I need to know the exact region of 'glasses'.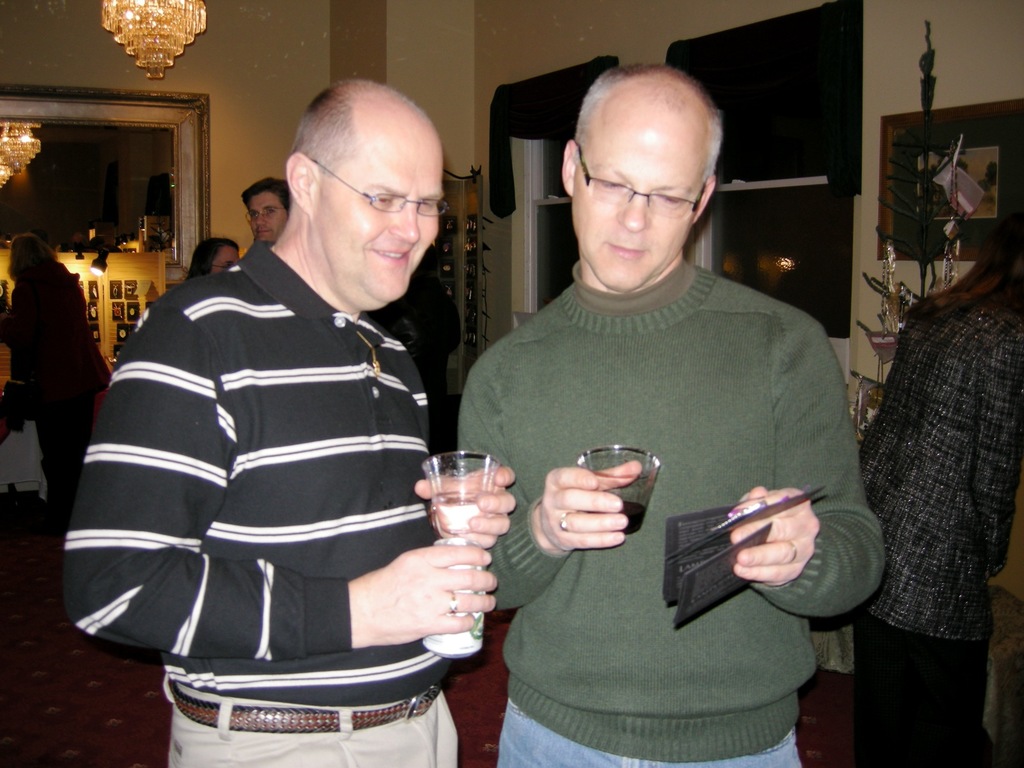
Region: region(242, 205, 287, 222).
